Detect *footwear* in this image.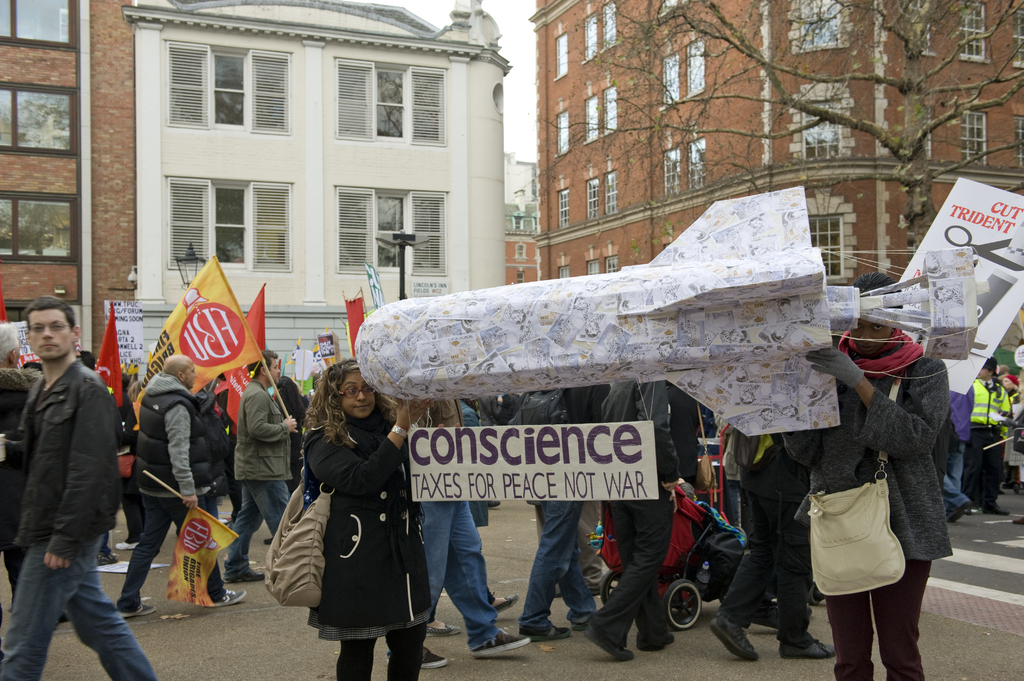
Detection: l=390, t=643, r=449, b=671.
